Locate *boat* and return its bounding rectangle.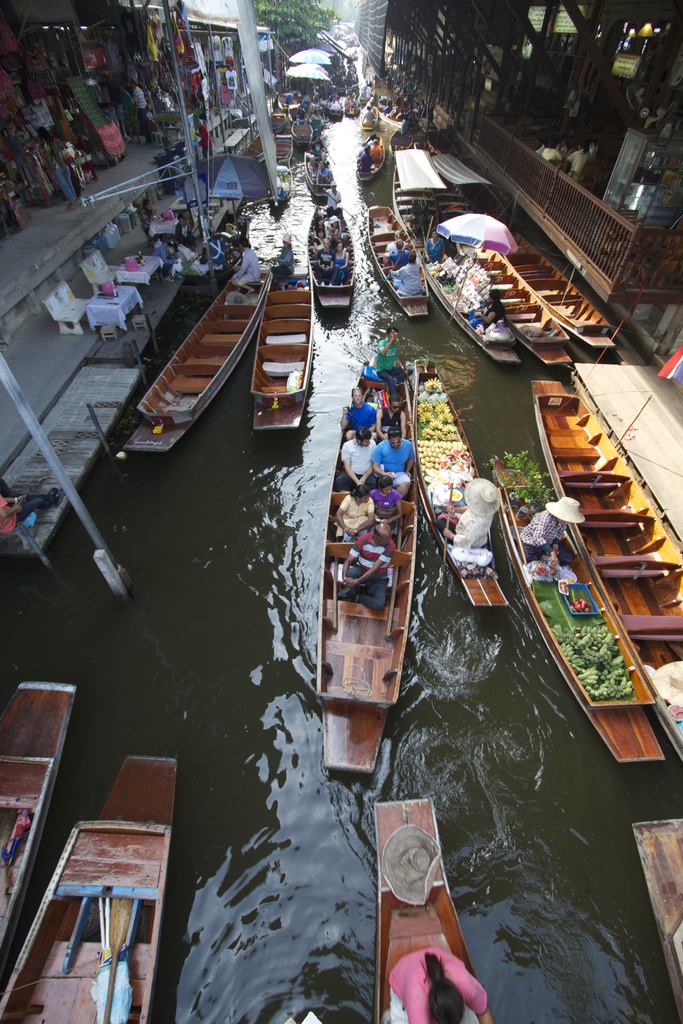
[x1=0, y1=752, x2=177, y2=1023].
